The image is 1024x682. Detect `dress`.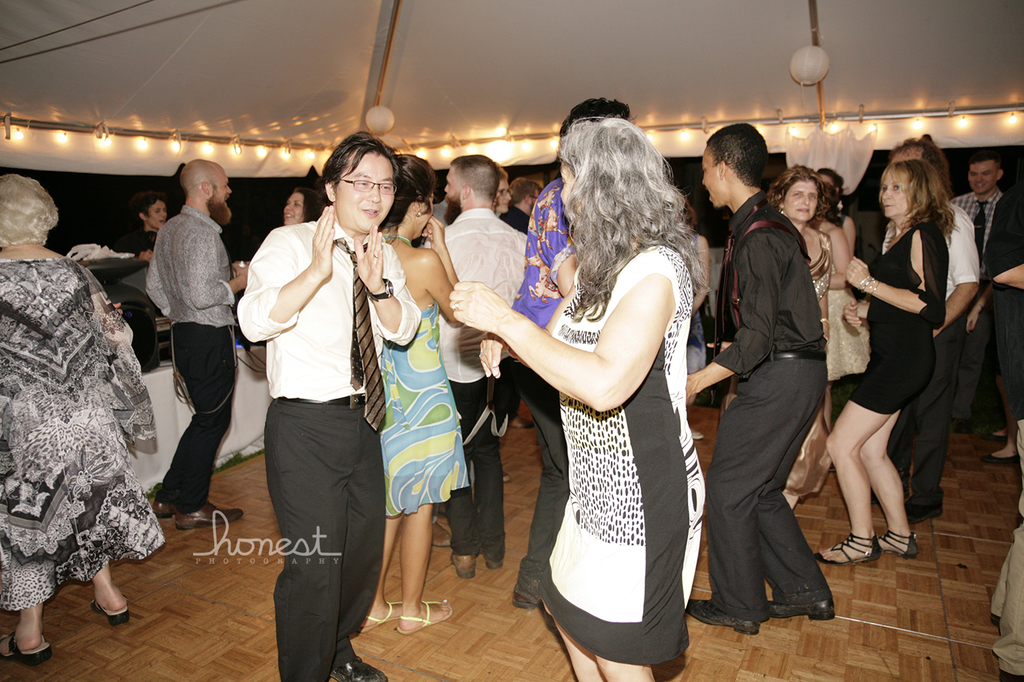
Detection: <box>381,235,470,515</box>.
